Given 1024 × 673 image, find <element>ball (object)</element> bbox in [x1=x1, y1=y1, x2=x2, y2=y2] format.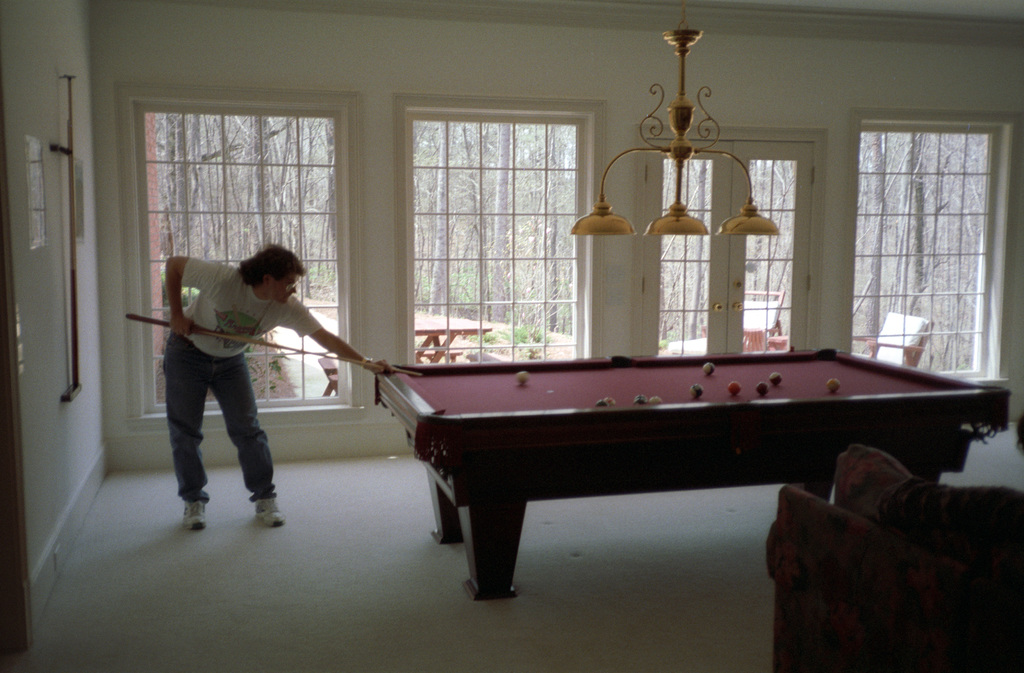
[x1=768, y1=373, x2=785, y2=385].
